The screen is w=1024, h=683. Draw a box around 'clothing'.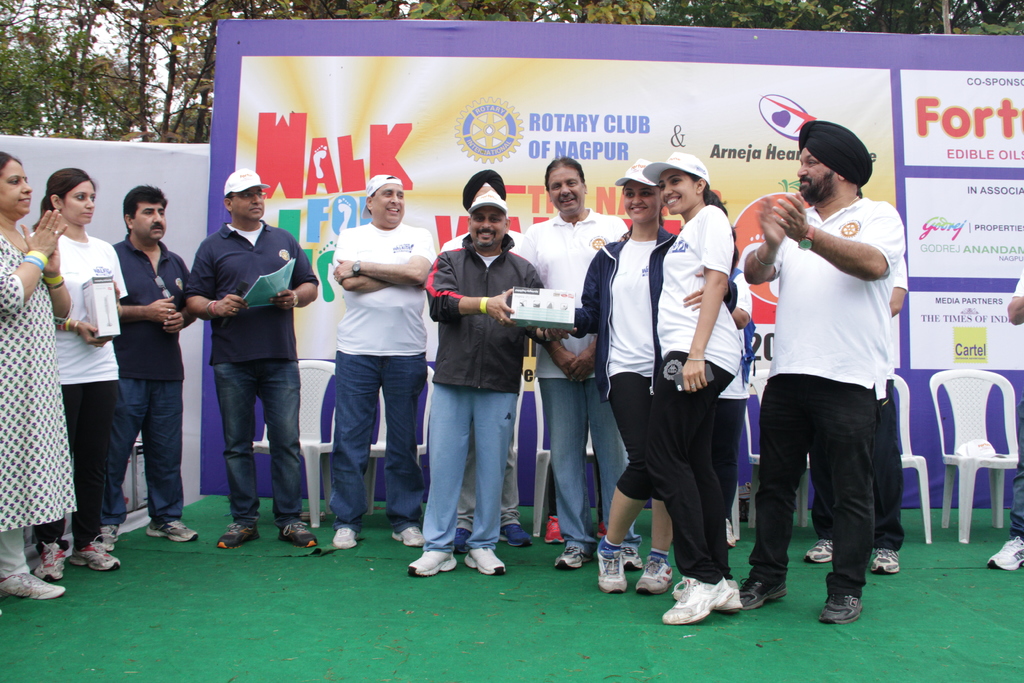
[115, 235, 191, 531].
